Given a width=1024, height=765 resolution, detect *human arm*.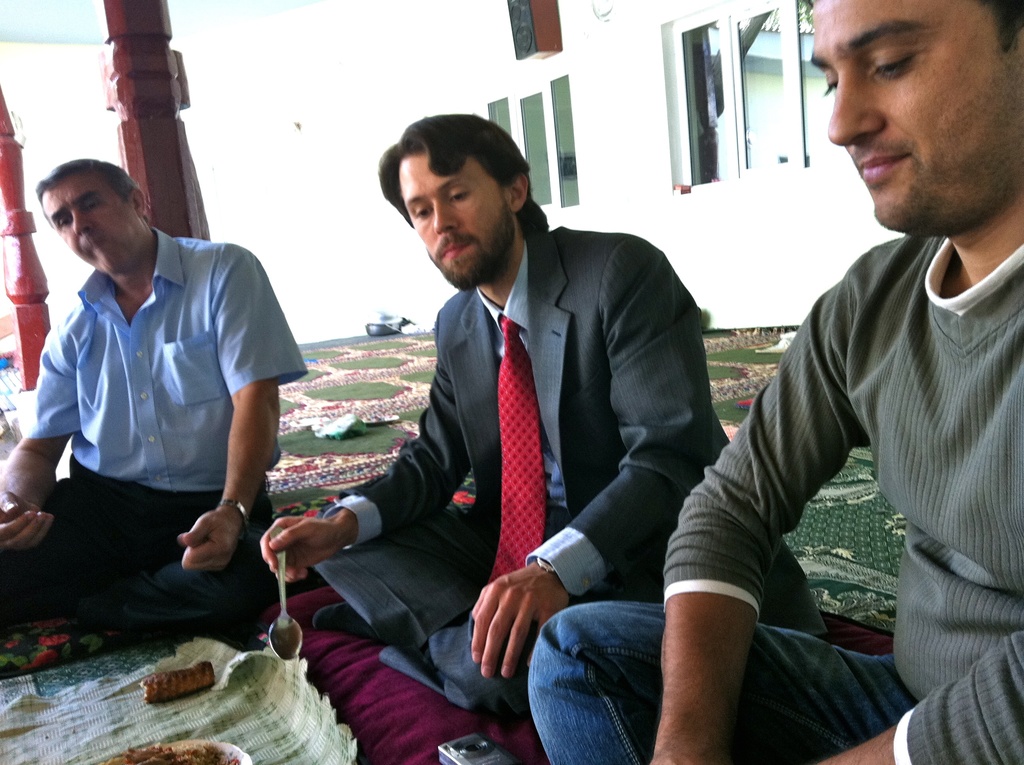
select_region(182, 237, 311, 572).
